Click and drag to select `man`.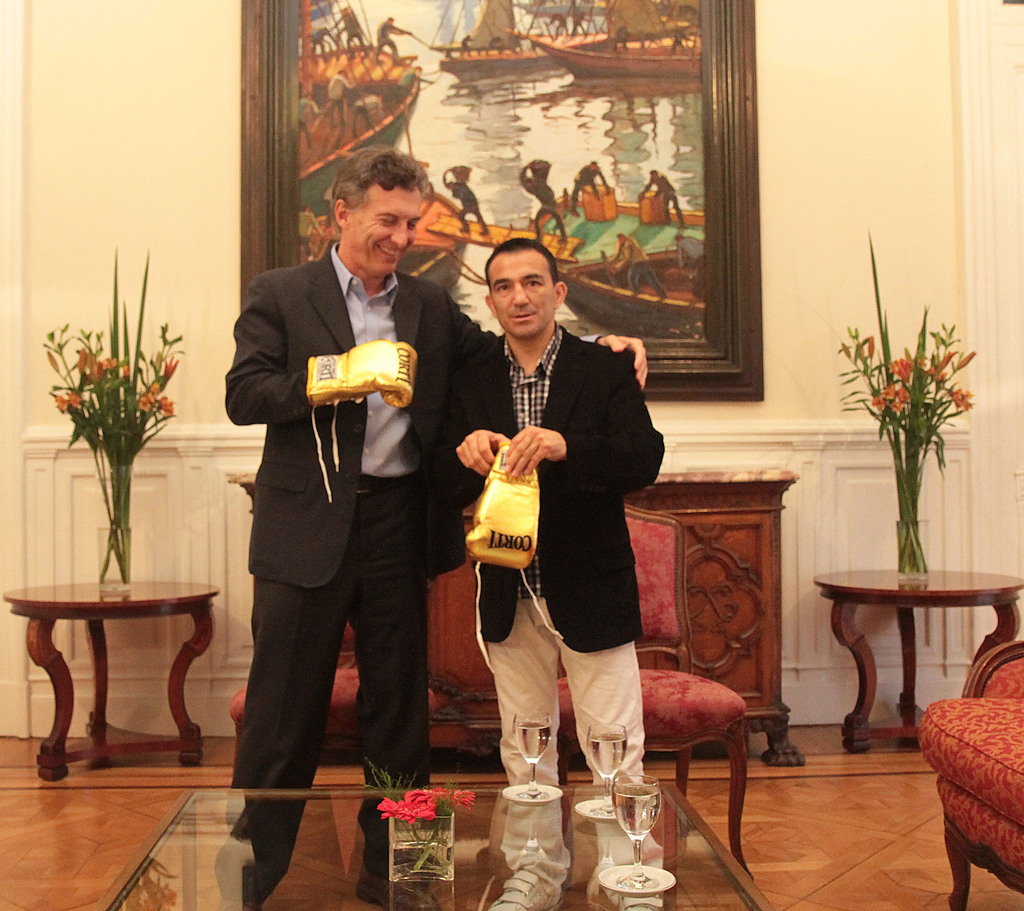
Selection: (568,160,610,218).
